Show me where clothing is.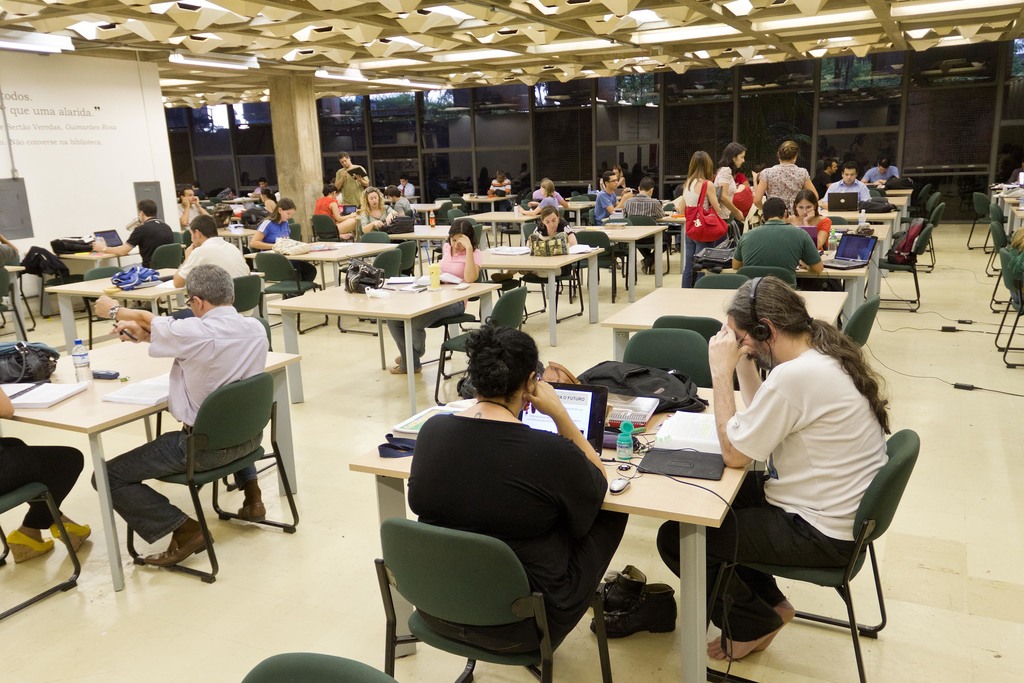
clothing is at [407, 414, 614, 662].
